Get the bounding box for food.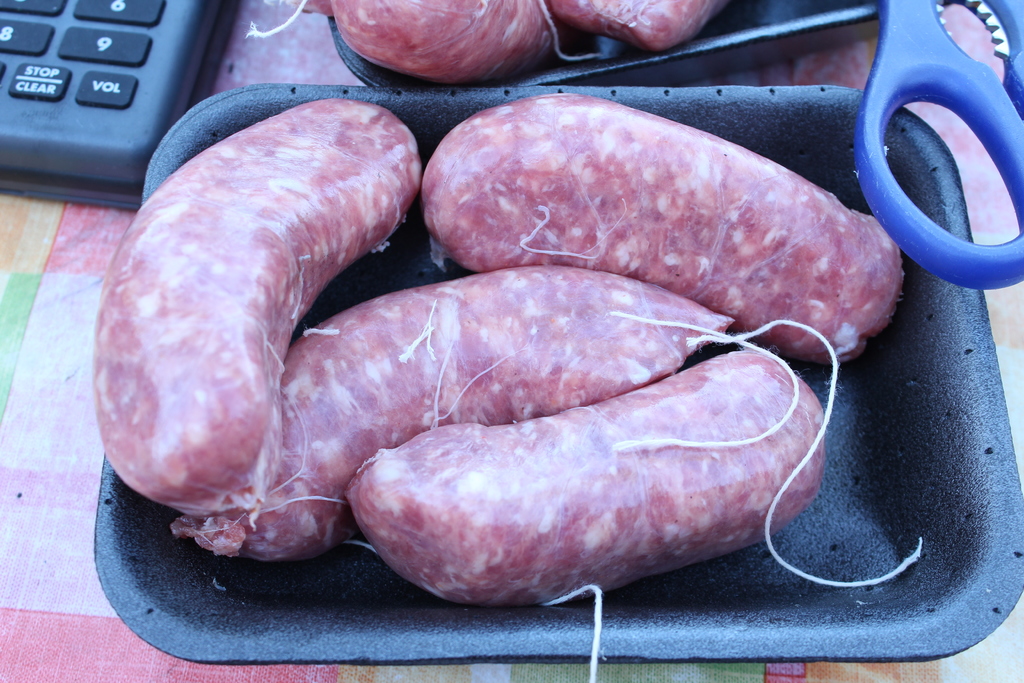
BBox(168, 262, 735, 559).
